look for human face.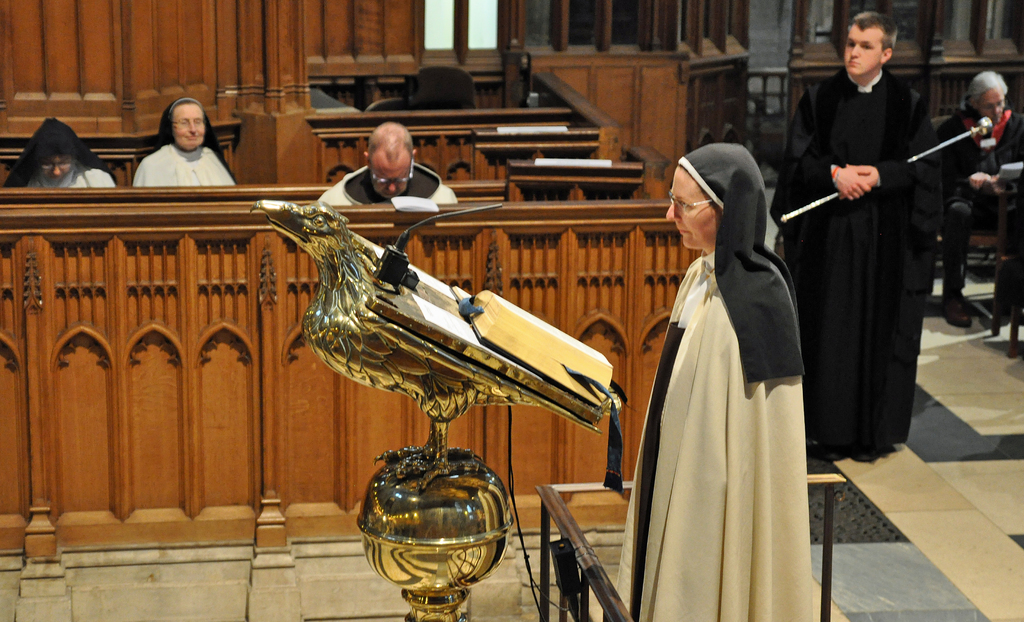
Found: [665, 167, 717, 249].
